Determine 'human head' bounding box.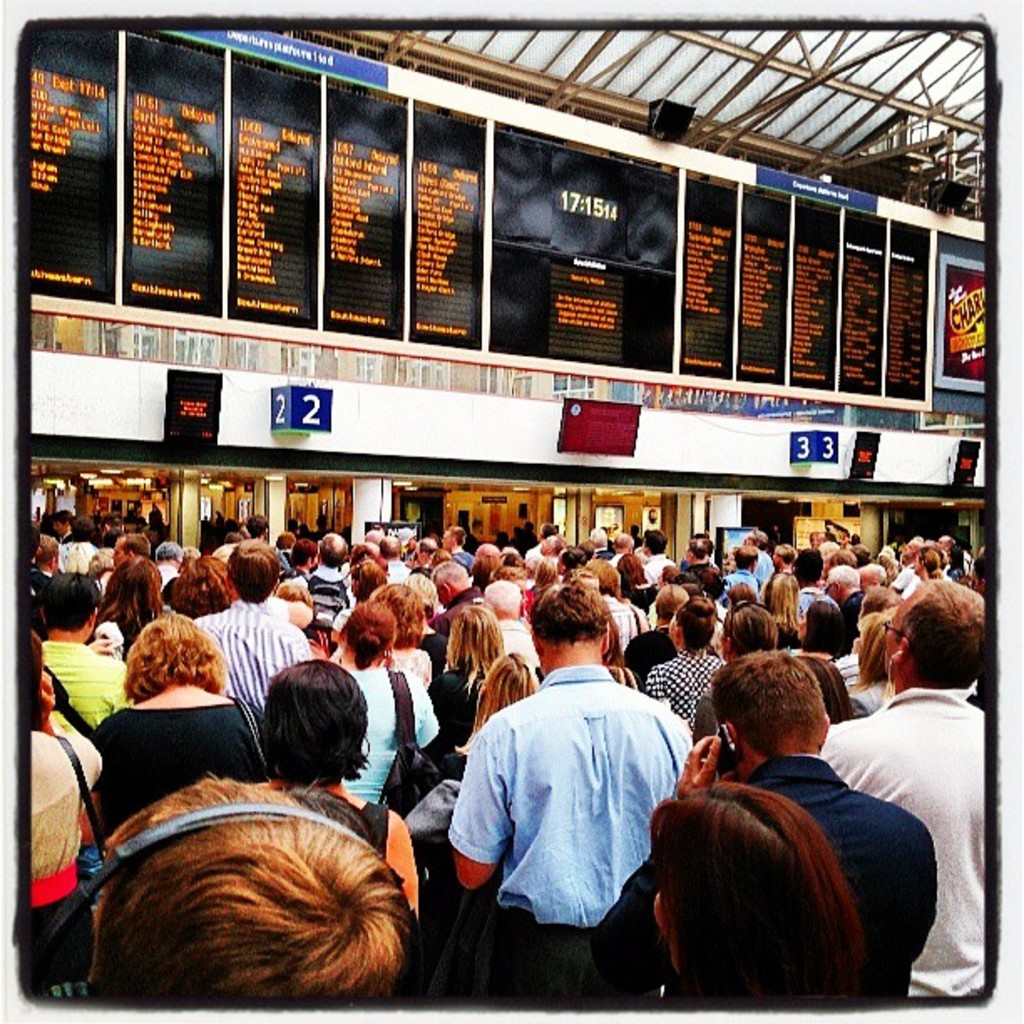
Determined: (left=348, top=539, right=375, bottom=564).
